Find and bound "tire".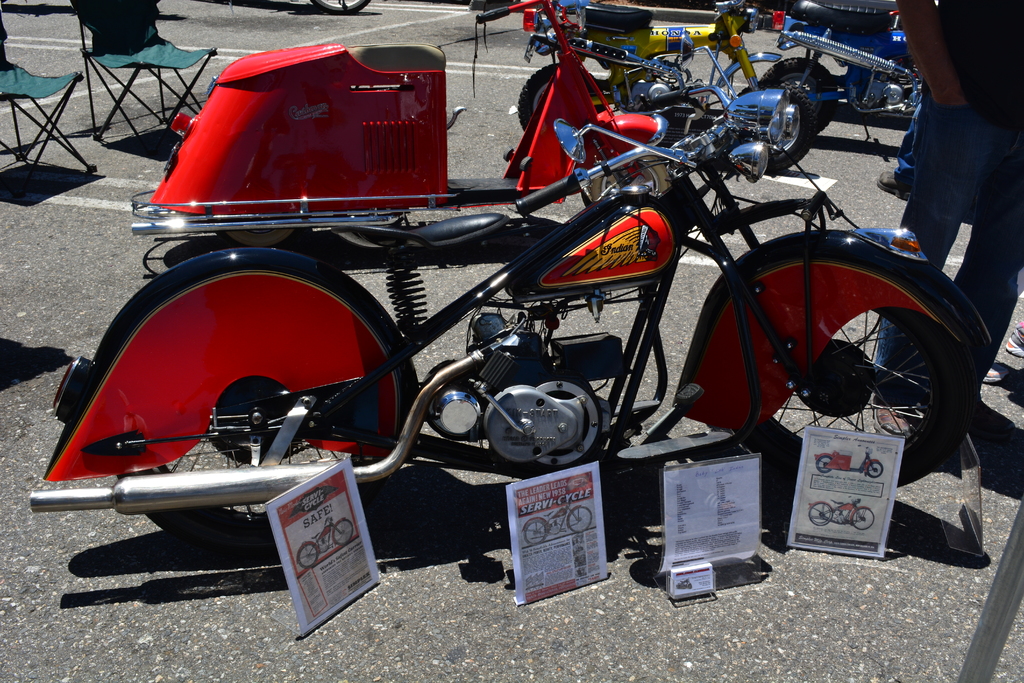
Bound: box(518, 63, 602, 131).
